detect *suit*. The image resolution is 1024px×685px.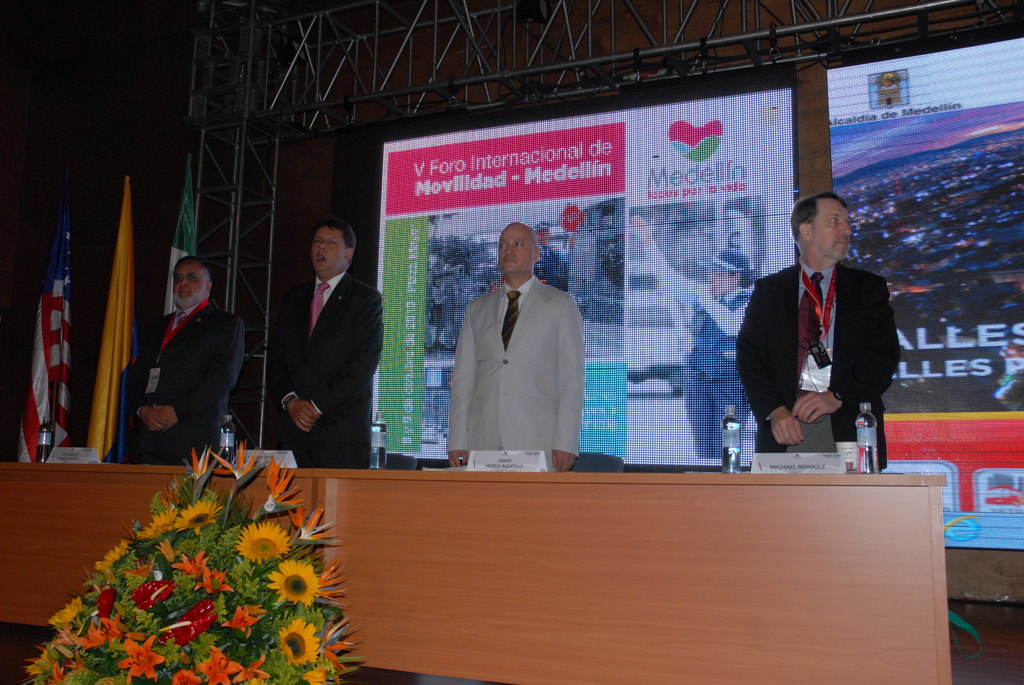
<region>119, 301, 245, 463</region>.
